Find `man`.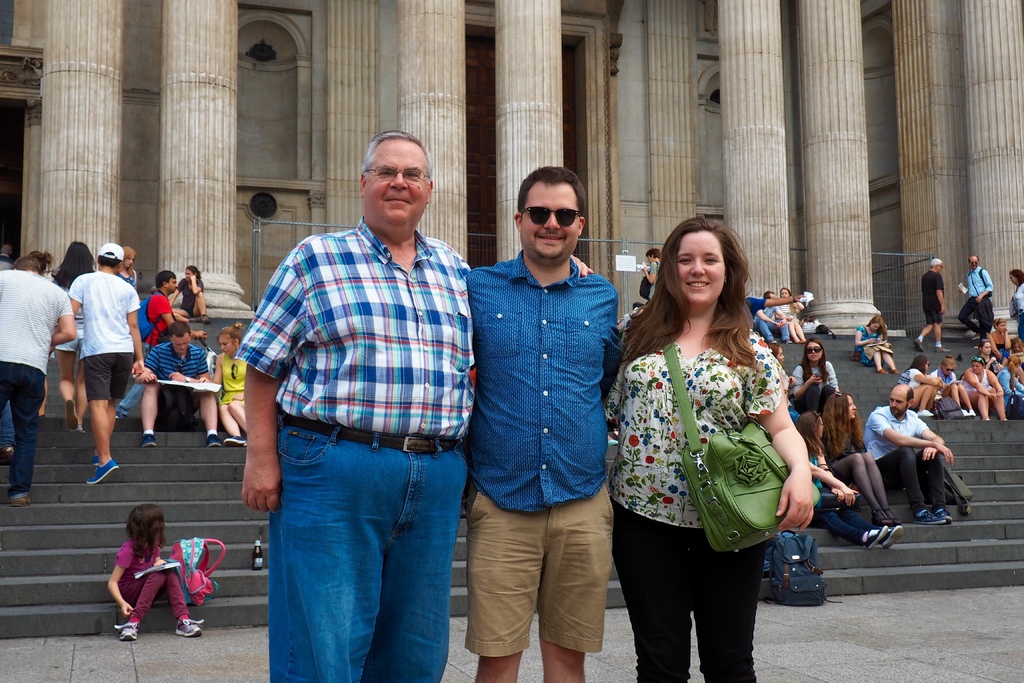
bbox=(0, 256, 74, 508).
